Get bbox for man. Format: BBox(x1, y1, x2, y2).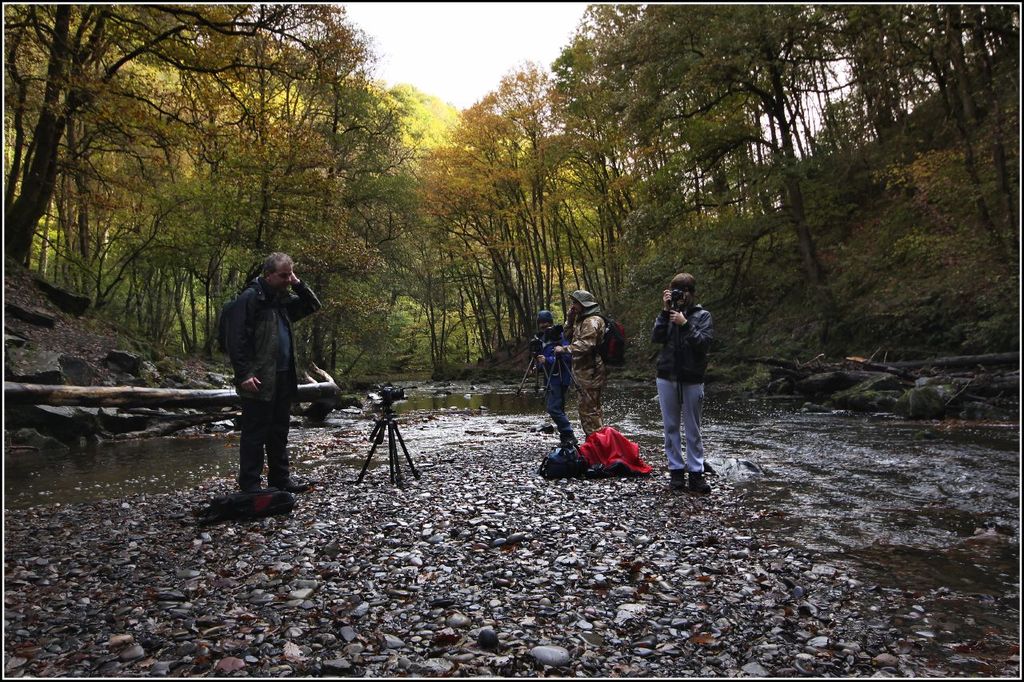
BBox(214, 256, 322, 511).
